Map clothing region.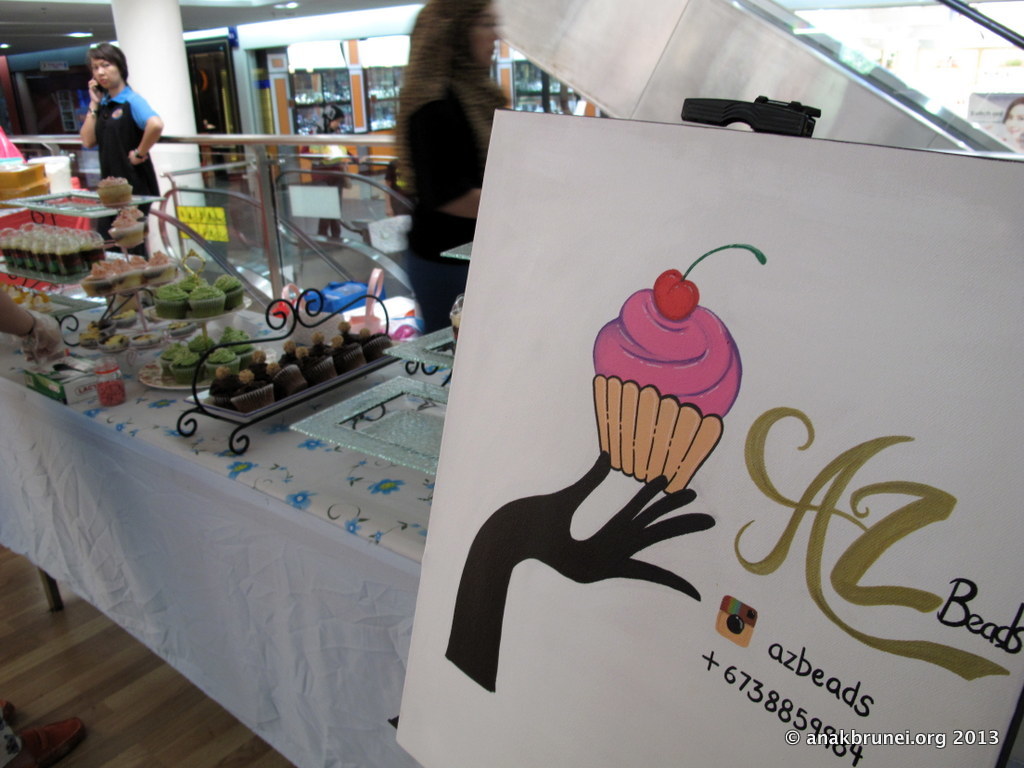
Mapped to 403,72,501,330.
